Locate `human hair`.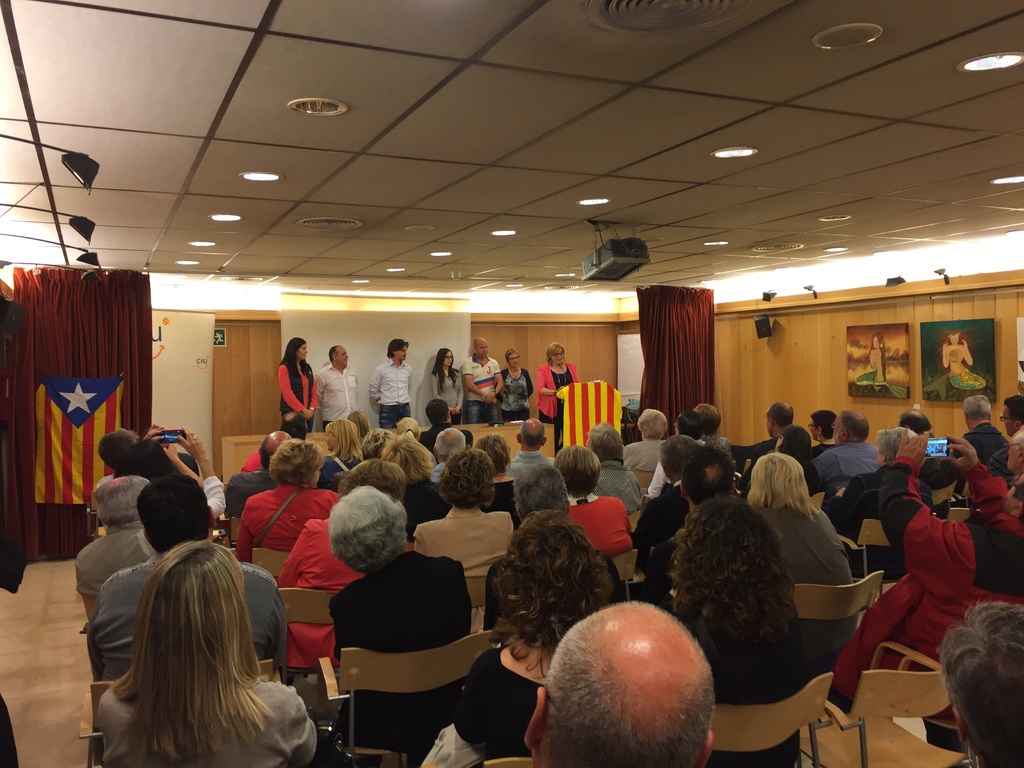
Bounding box: box=[668, 495, 815, 698].
